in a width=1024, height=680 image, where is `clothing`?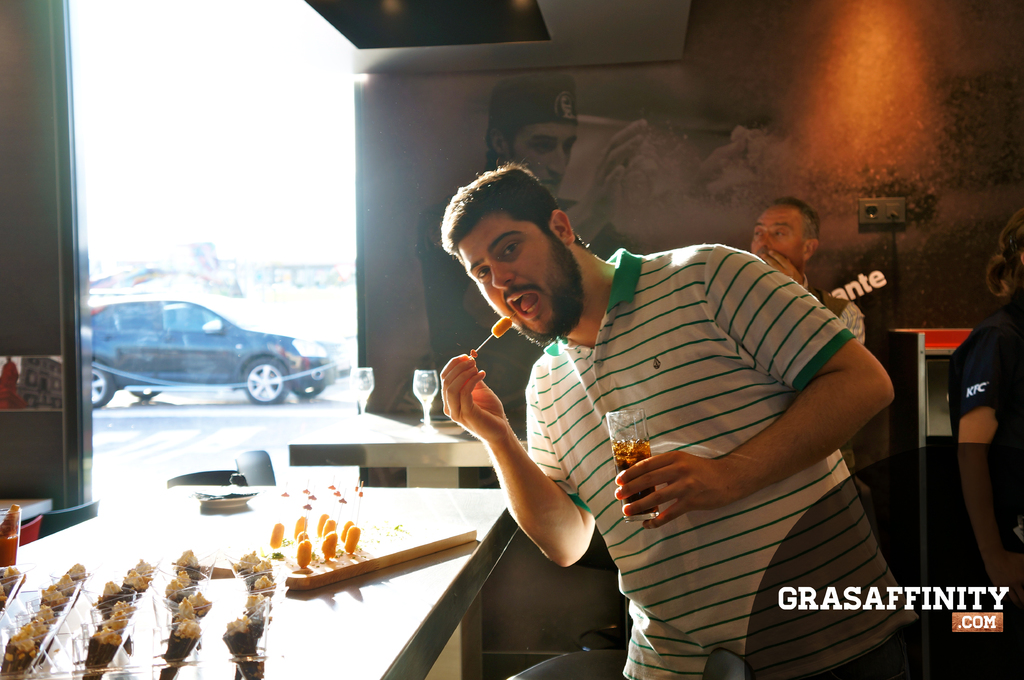
[left=525, top=251, right=924, bottom=679].
